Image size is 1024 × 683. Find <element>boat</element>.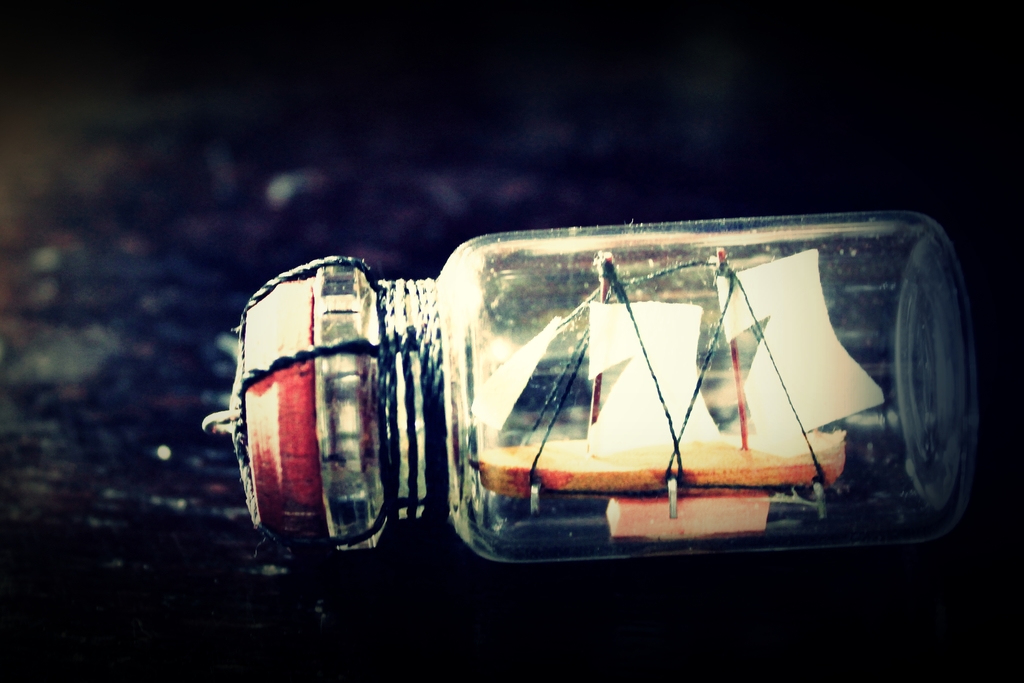
[473, 250, 892, 522].
